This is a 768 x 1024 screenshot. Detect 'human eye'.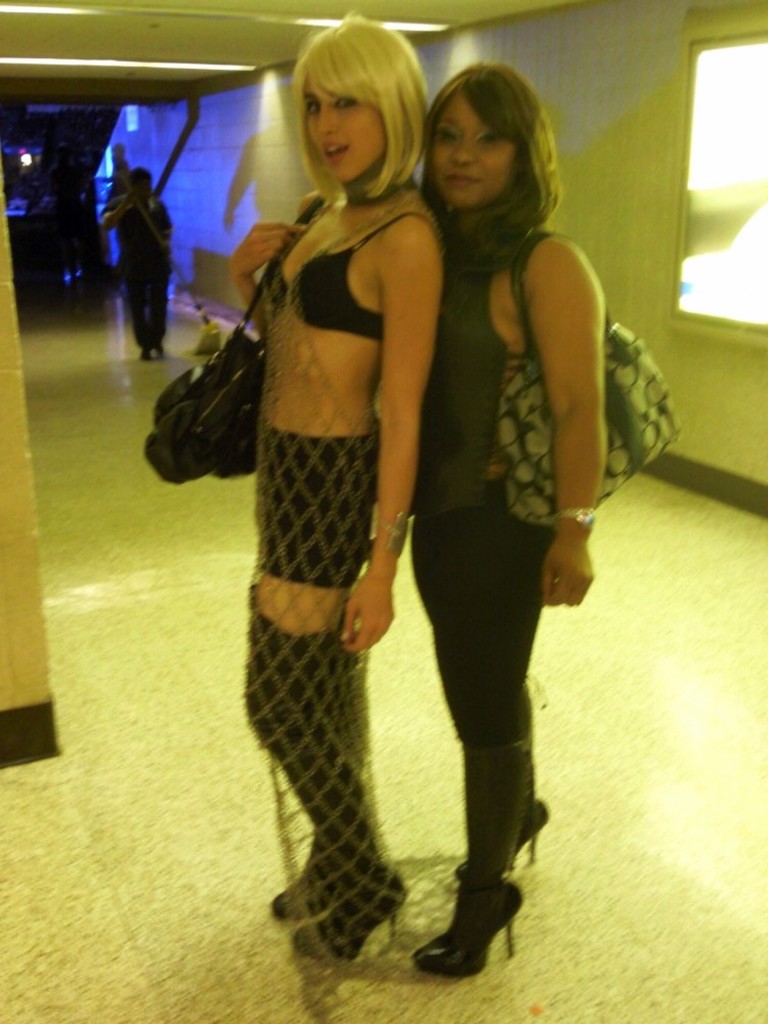
pyautogui.locateOnScreen(481, 127, 505, 154).
